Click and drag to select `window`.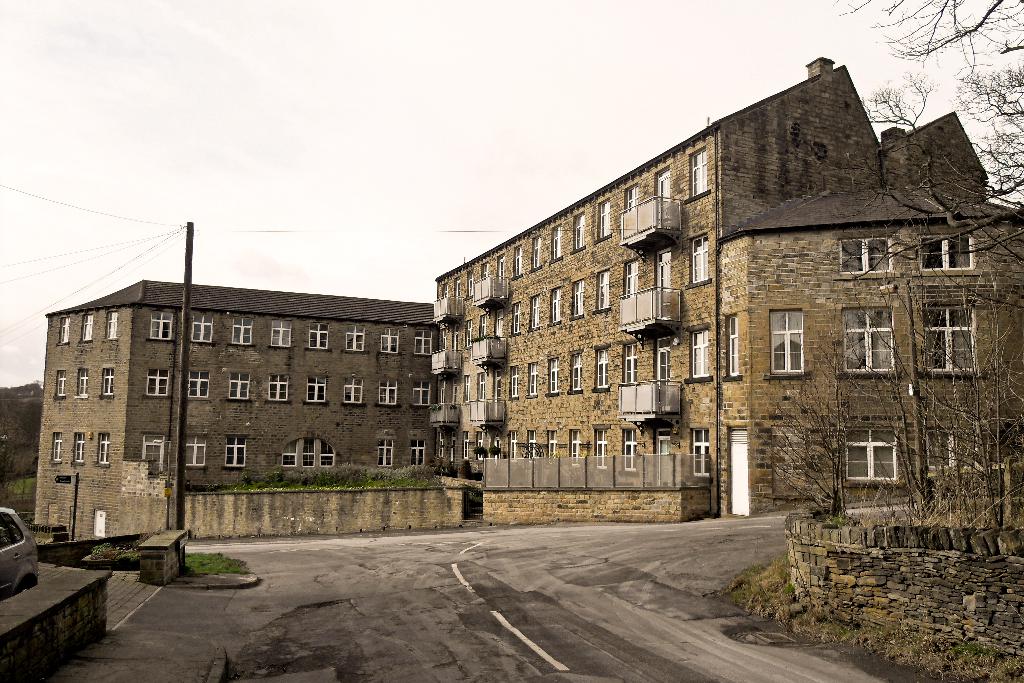
Selection: rect(552, 292, 561, 320).
